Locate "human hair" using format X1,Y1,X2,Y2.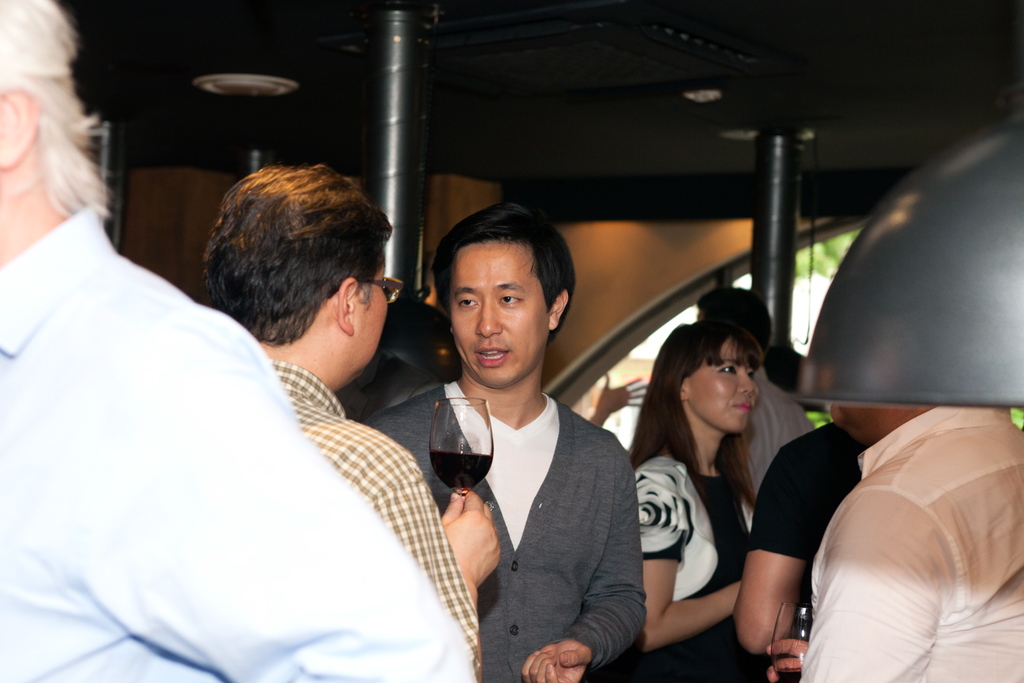
697,286,774,356.
